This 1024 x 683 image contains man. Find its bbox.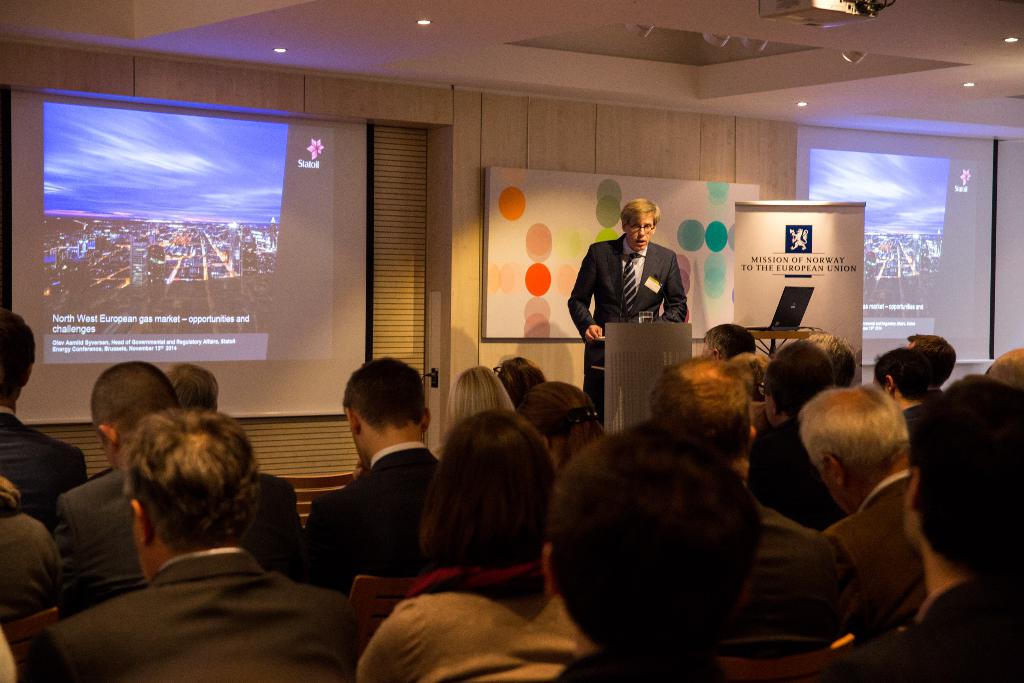
crop(565, 198, 687, 411).
